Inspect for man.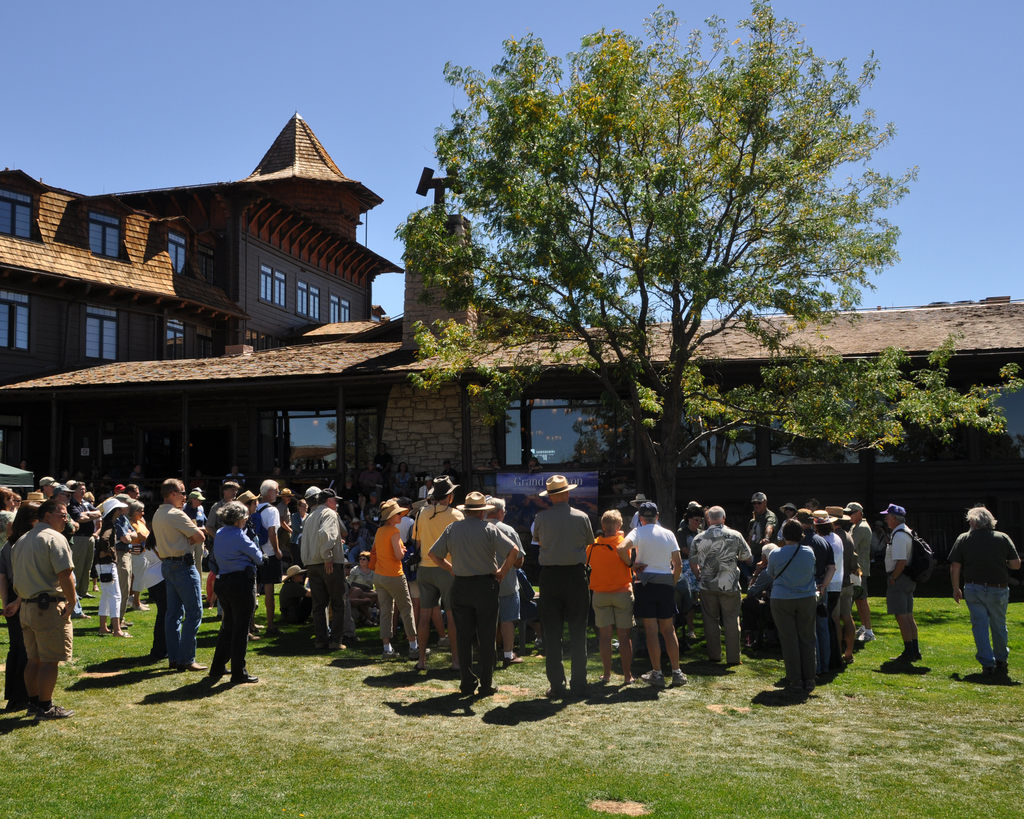
Inspection: [left=674, top=506, right=706, bottom=548].
